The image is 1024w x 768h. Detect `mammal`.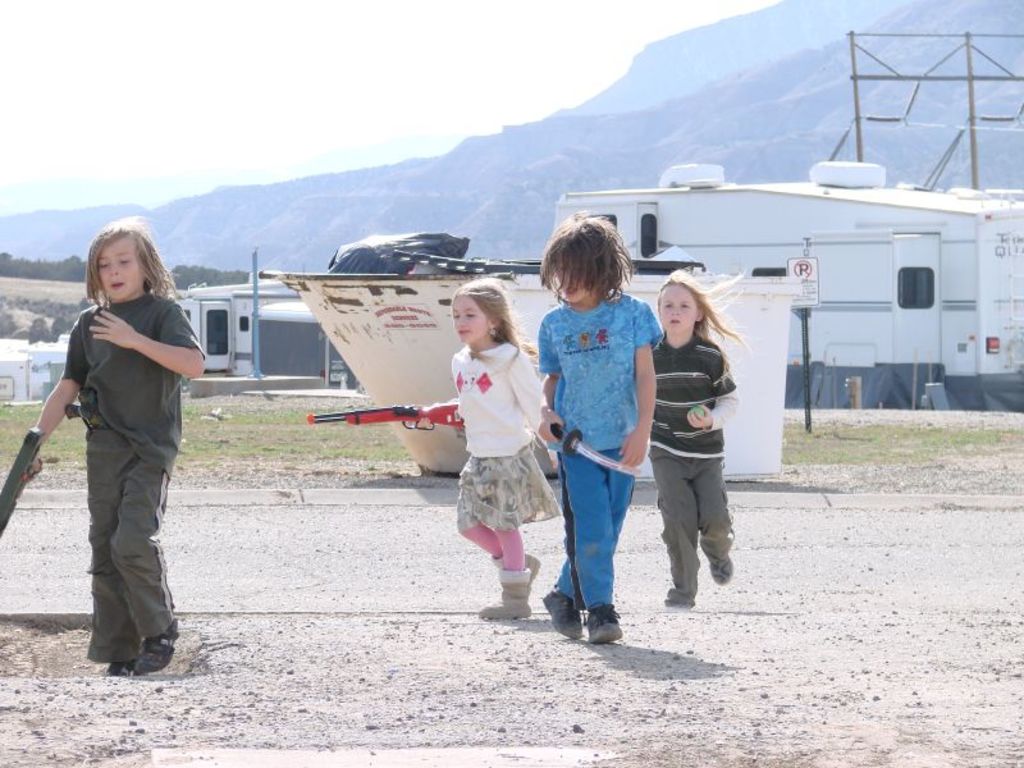
Detection: box=[536, 204, 663, 644].
